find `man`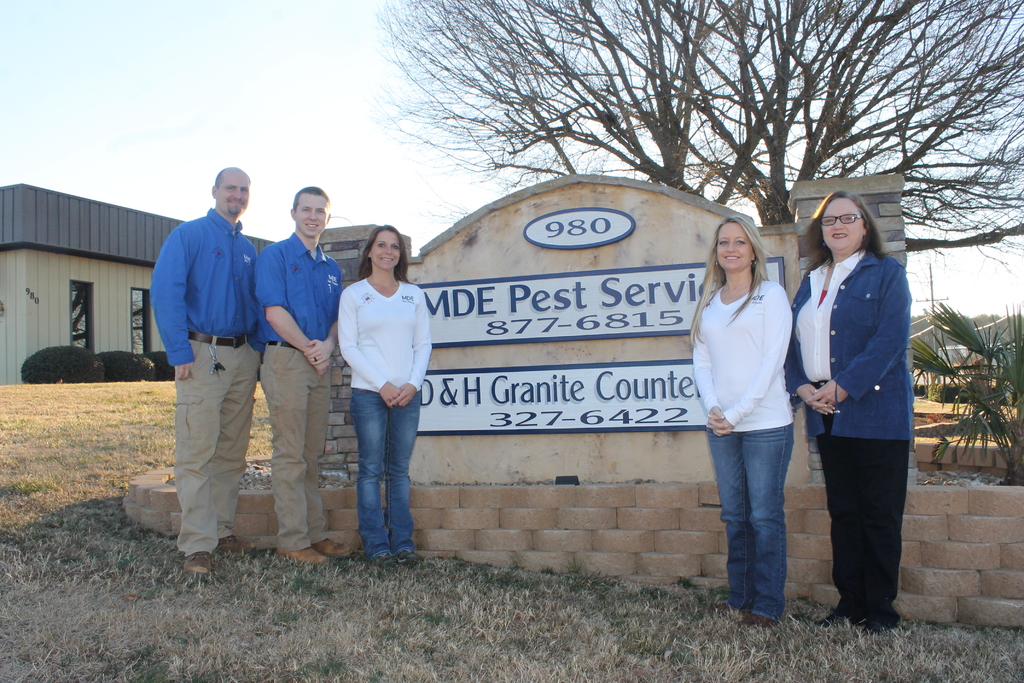
129/155/267/589
